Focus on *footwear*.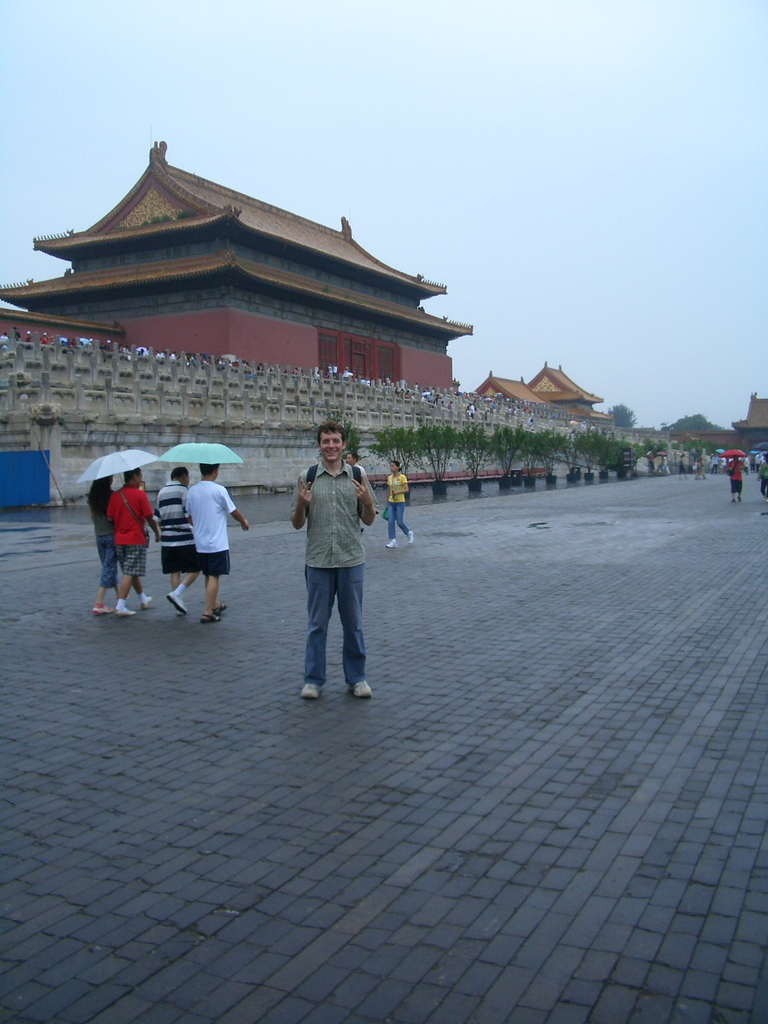
Focused at (165, 593, 188, 614).
